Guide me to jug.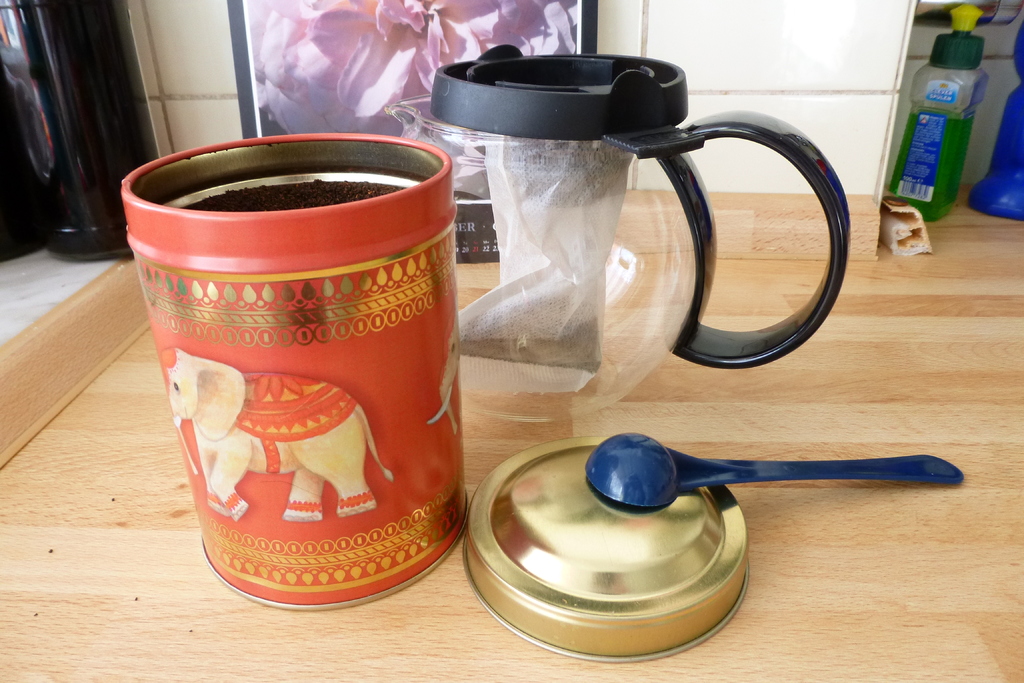
Guidance: box=[375, 33, 852, 427].
